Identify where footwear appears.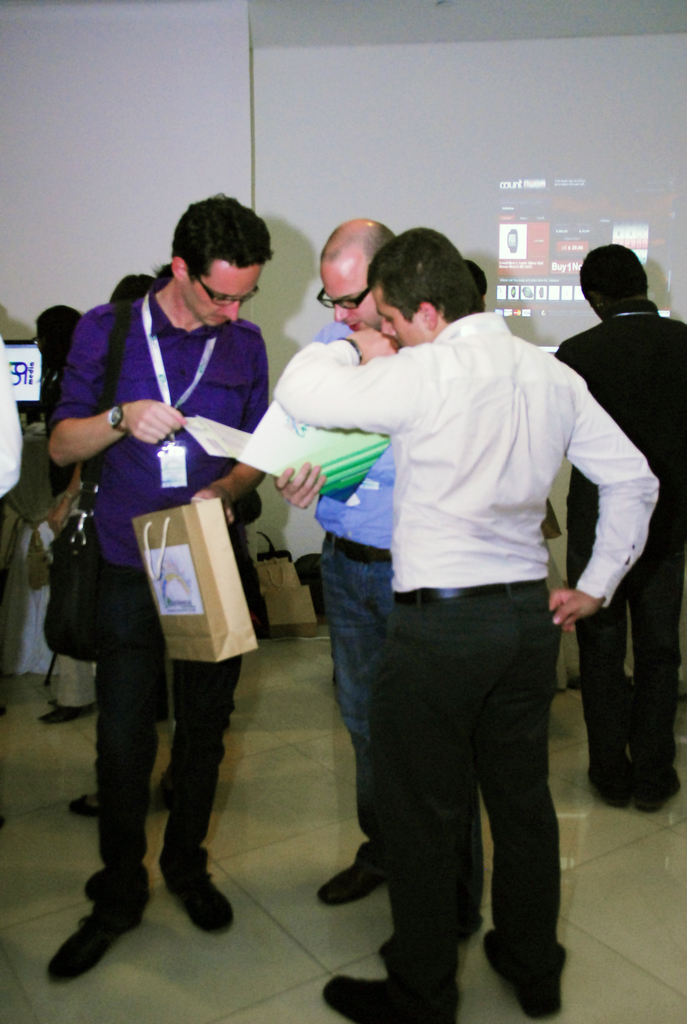
Appears at bbox=(38, 697, 95, 726).
